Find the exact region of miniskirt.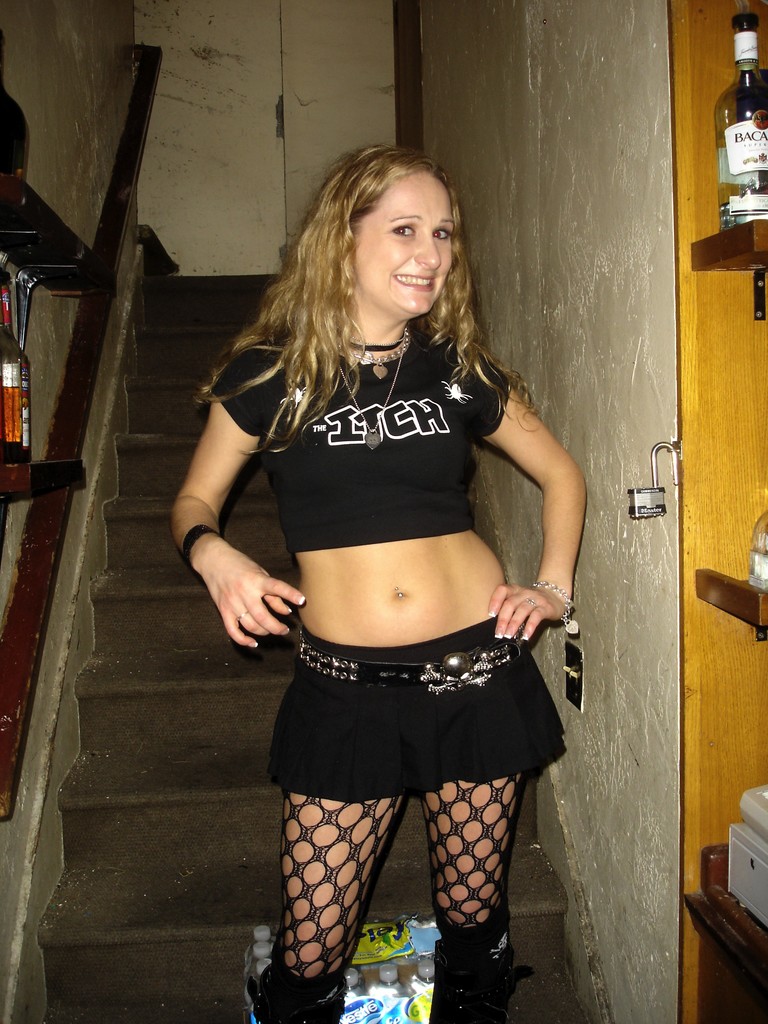
Exact region: {"x1": 264, "y1": 604, "x2": 569, "y2": 805}.
